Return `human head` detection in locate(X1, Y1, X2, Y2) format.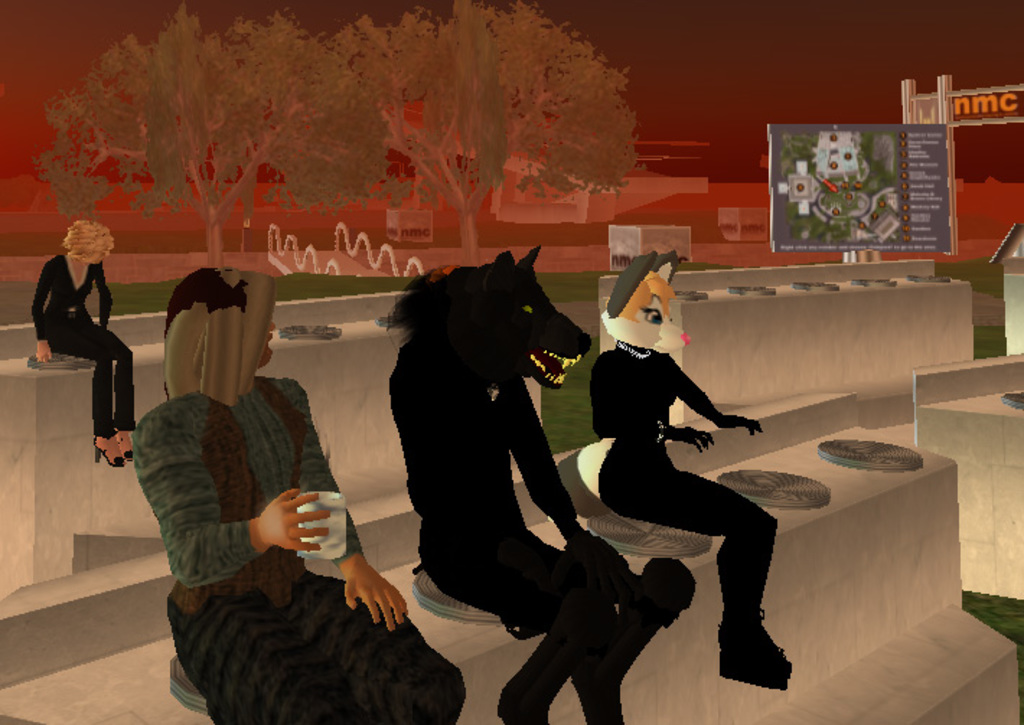
locate(169, 271, 281, 372).
